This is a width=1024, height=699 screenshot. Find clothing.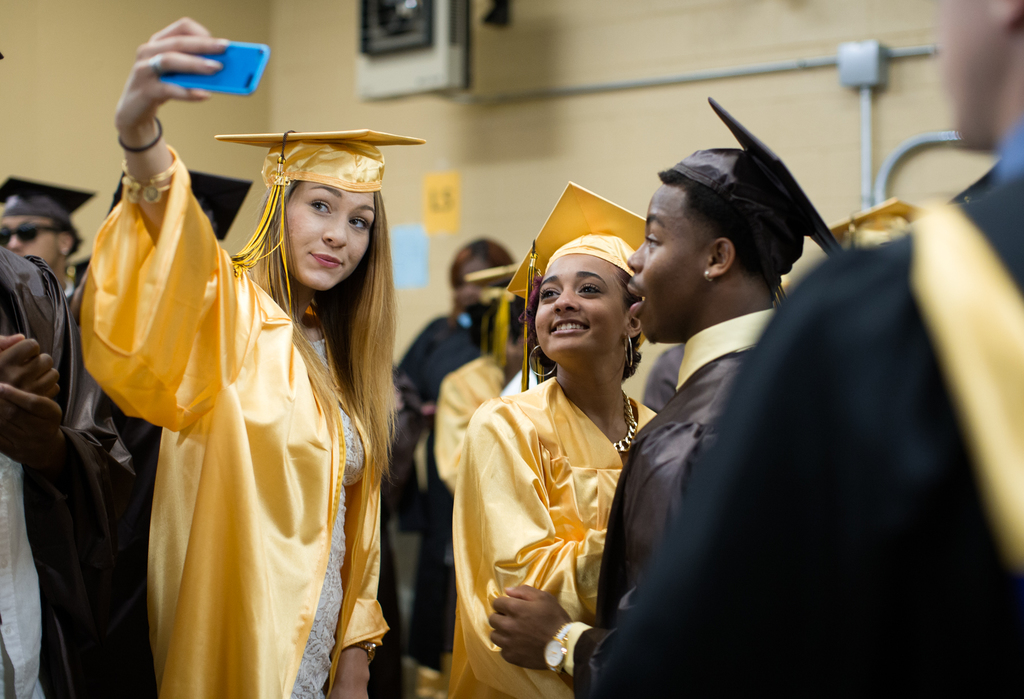
Bounding box: <box>84,181,374,674</box>.
